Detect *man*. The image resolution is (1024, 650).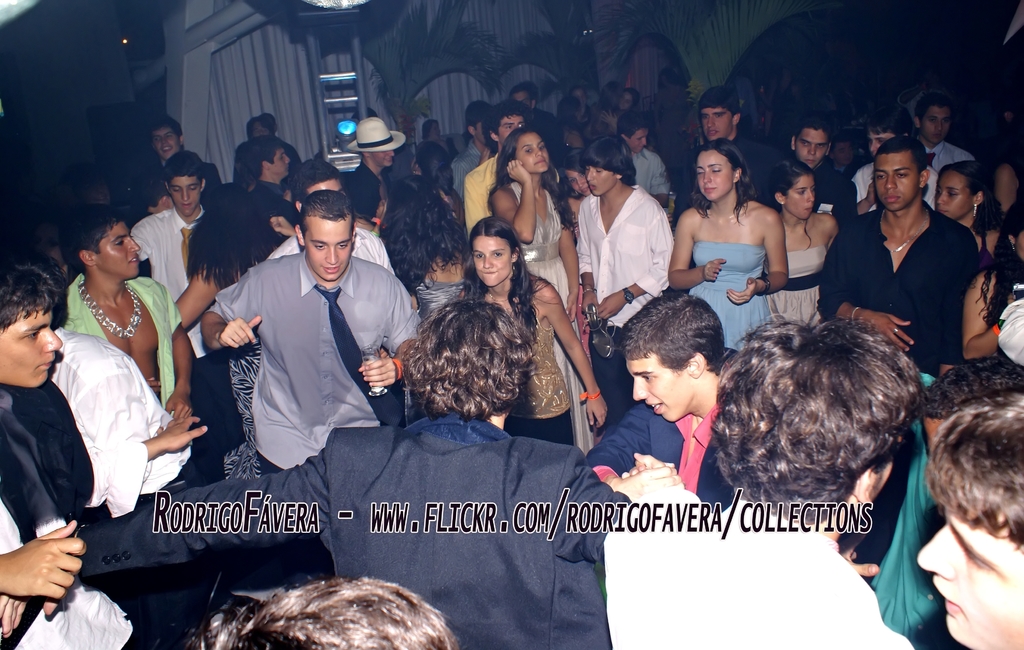
x1=918, y1=104, x2=968, y2=168.
